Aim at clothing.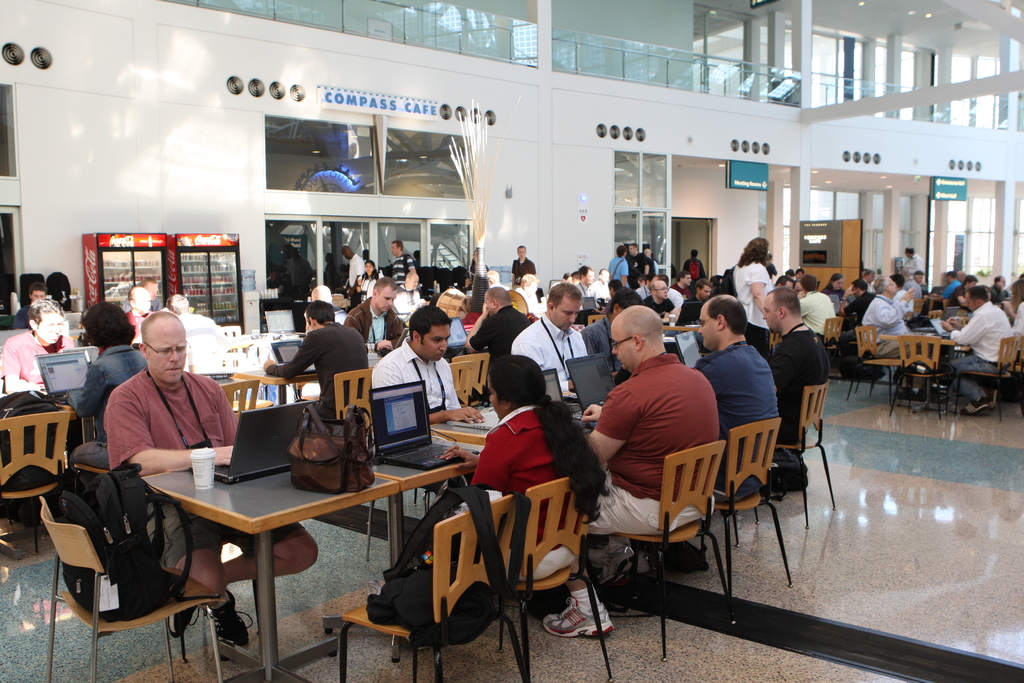
Aimed at (x1=106, y1=363, x2=236, y2=563).
